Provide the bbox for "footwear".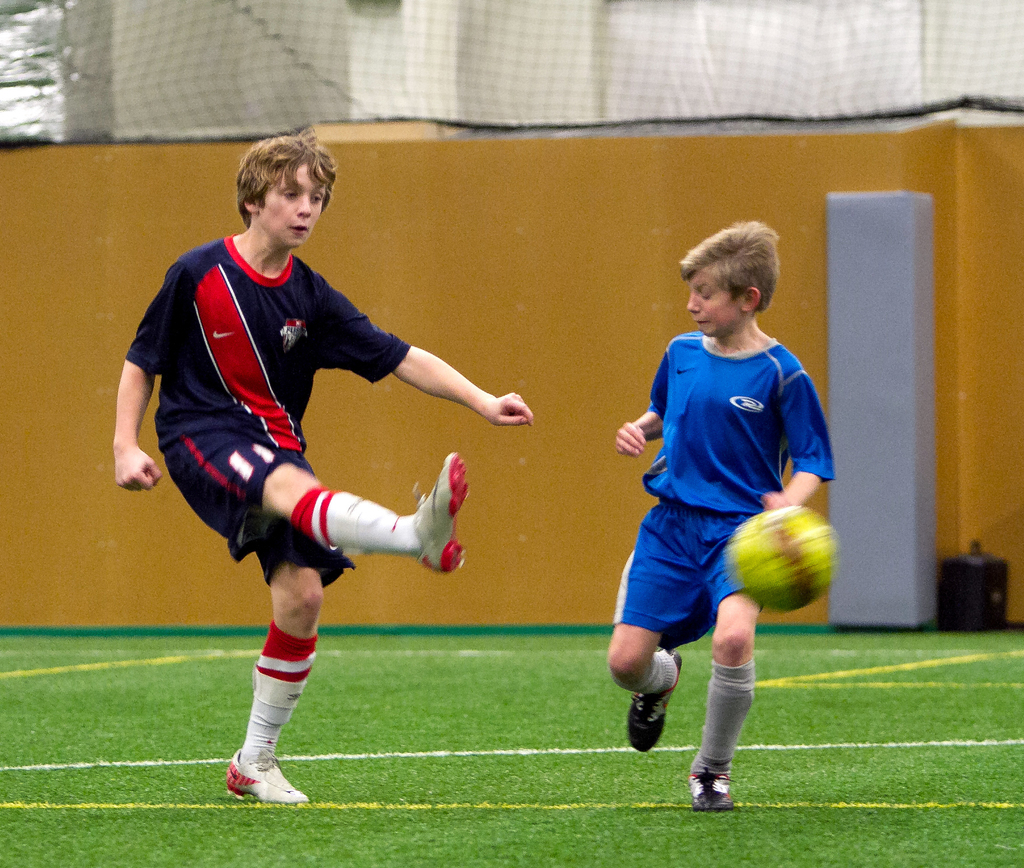
region(688, 769, 737, 808).
